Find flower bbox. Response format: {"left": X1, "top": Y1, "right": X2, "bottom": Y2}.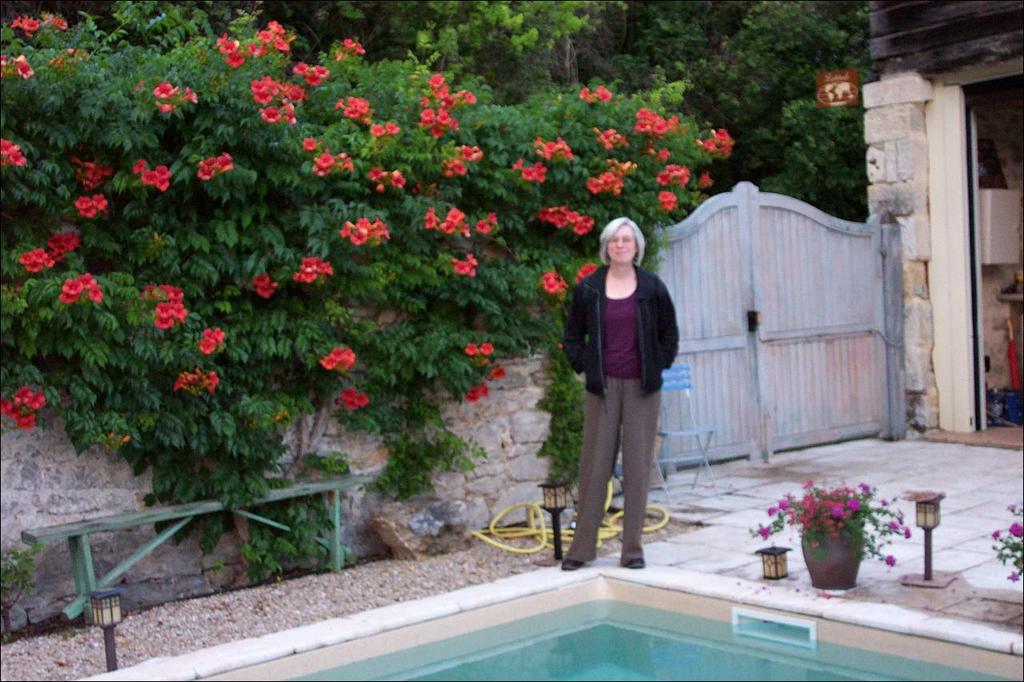
{"left": 77, "top": 197, "right": 92, "bottom": 209}.
